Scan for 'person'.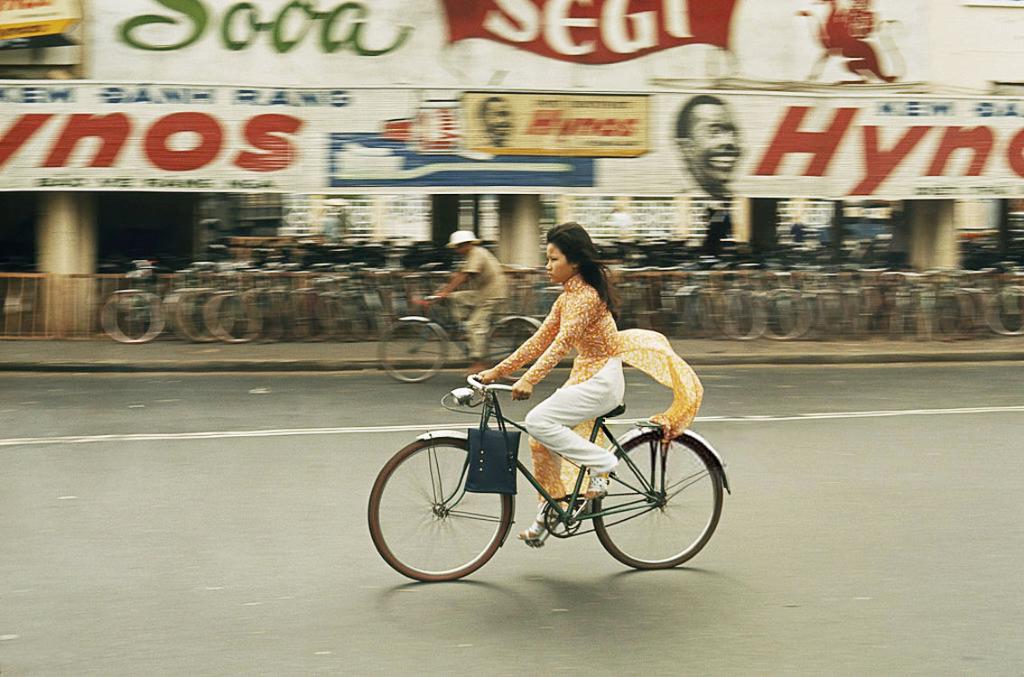
Scan result: region(478, 219, 702, 547).
